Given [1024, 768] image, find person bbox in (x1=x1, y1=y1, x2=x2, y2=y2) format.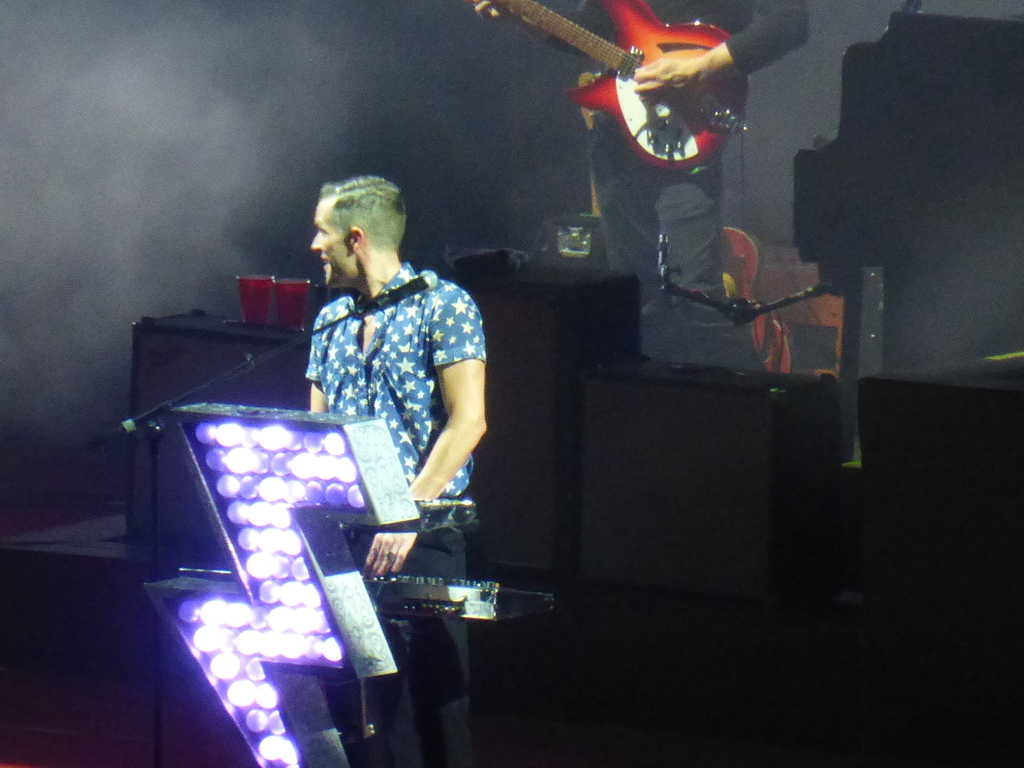
(x1=267, y1=150, x2=509, y2=591).
